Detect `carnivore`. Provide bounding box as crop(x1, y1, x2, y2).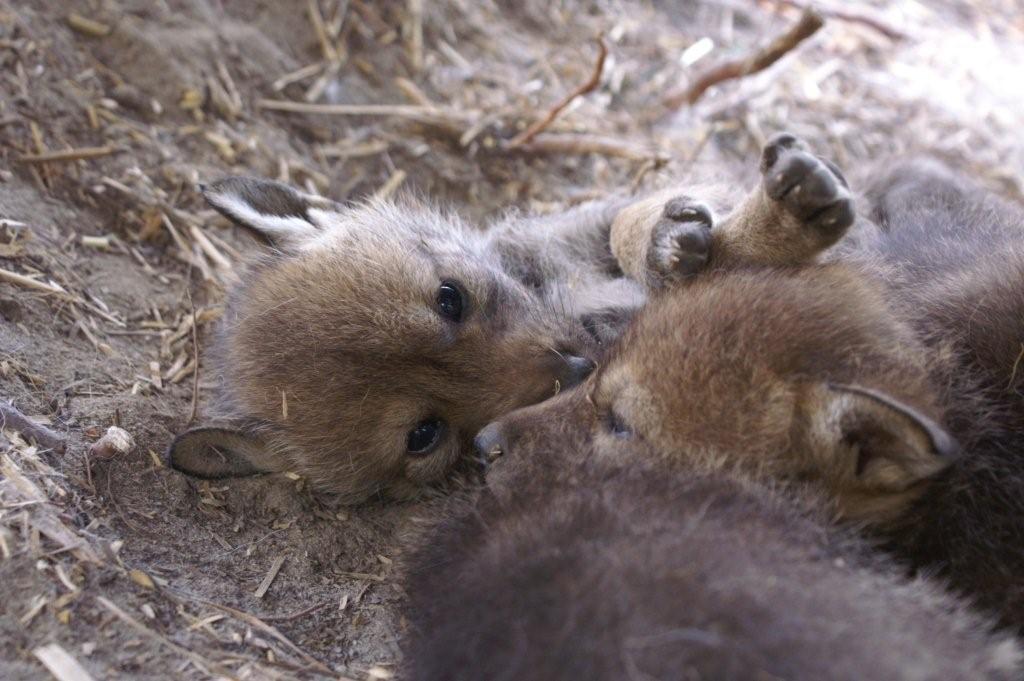
crop(157, 133, 861, 507).
